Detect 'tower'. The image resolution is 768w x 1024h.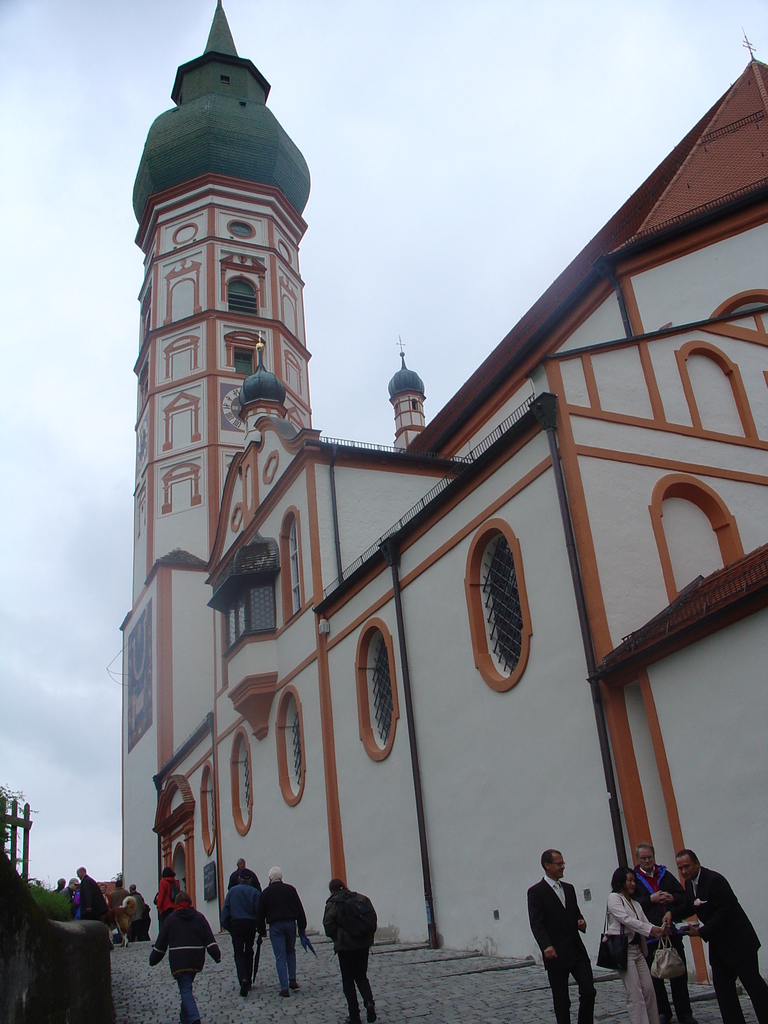
bbox=(243, 346, 285, 445).
